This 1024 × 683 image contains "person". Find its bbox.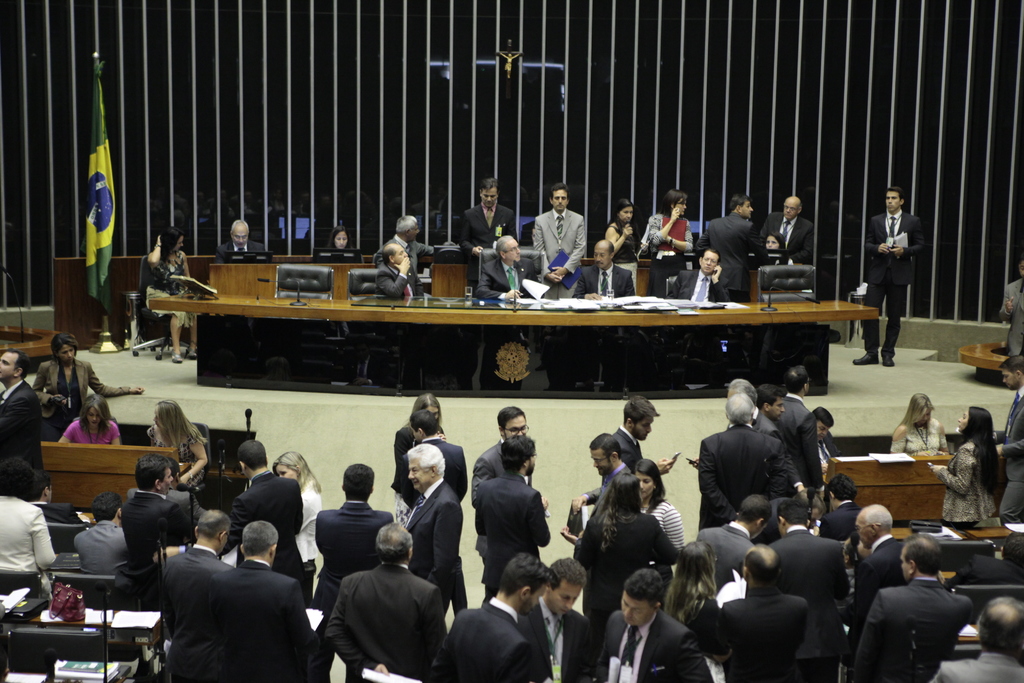
region(758, 199, 812, 264).
